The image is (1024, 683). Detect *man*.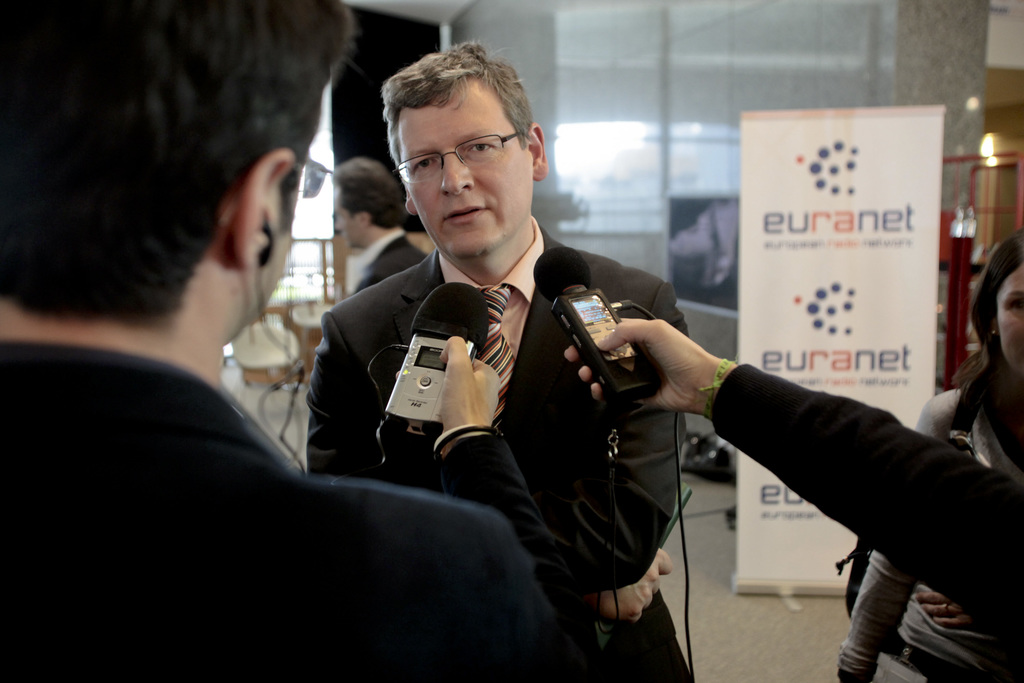
Detection: (x1=329, y1=158, x2=426, y2=295).
